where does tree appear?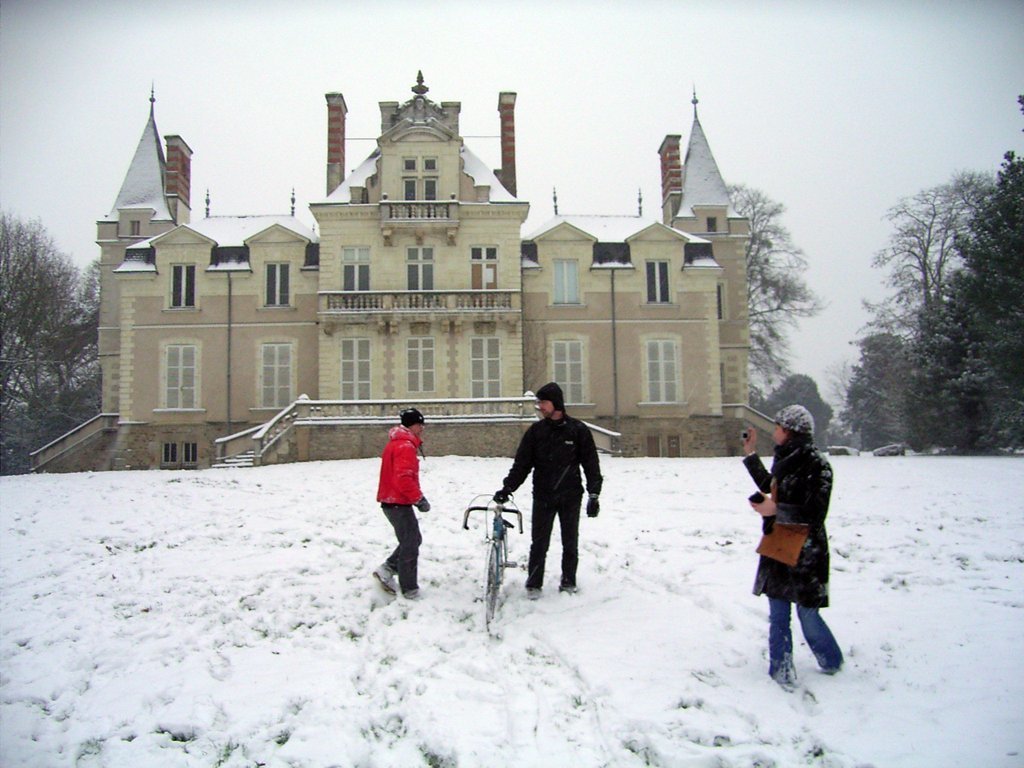
Appears at <bbox>870, 169, 1002, 310</bbox>.
